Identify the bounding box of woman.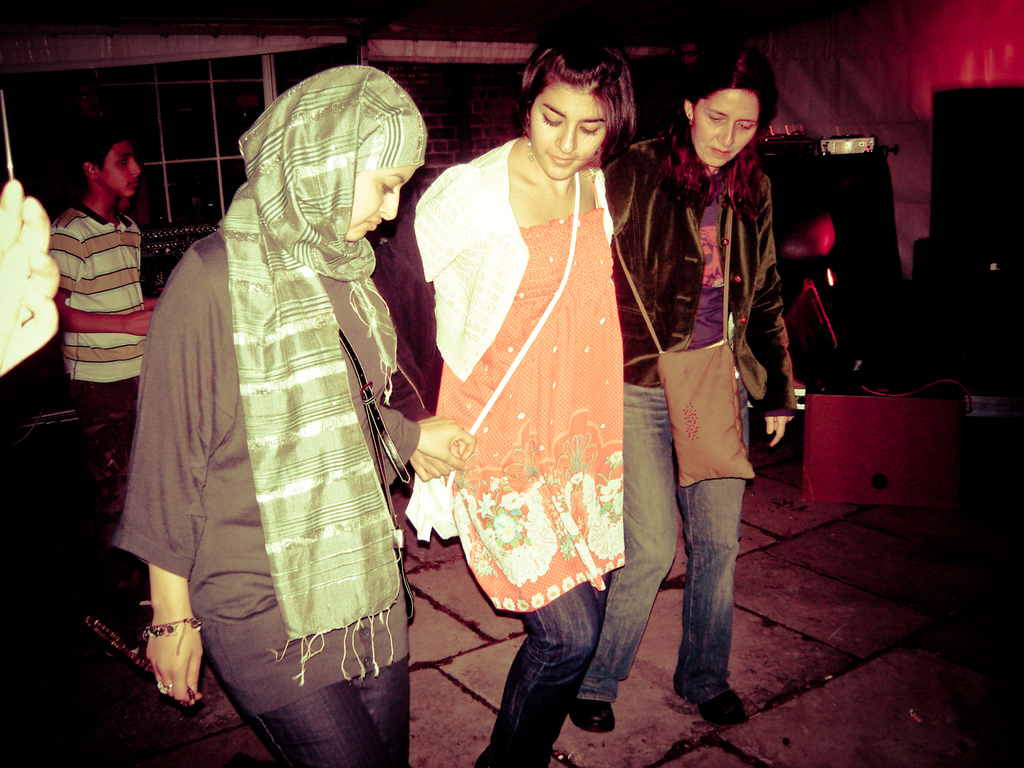
bbox=[116, 64, 474, 767].
